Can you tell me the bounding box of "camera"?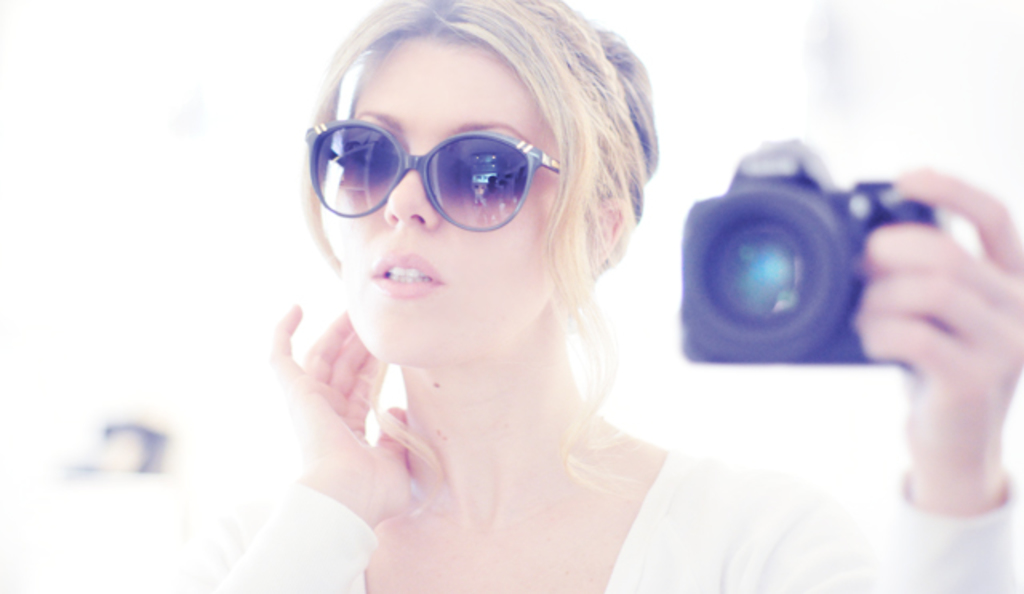
Rect(670, 142, 936, 368).
